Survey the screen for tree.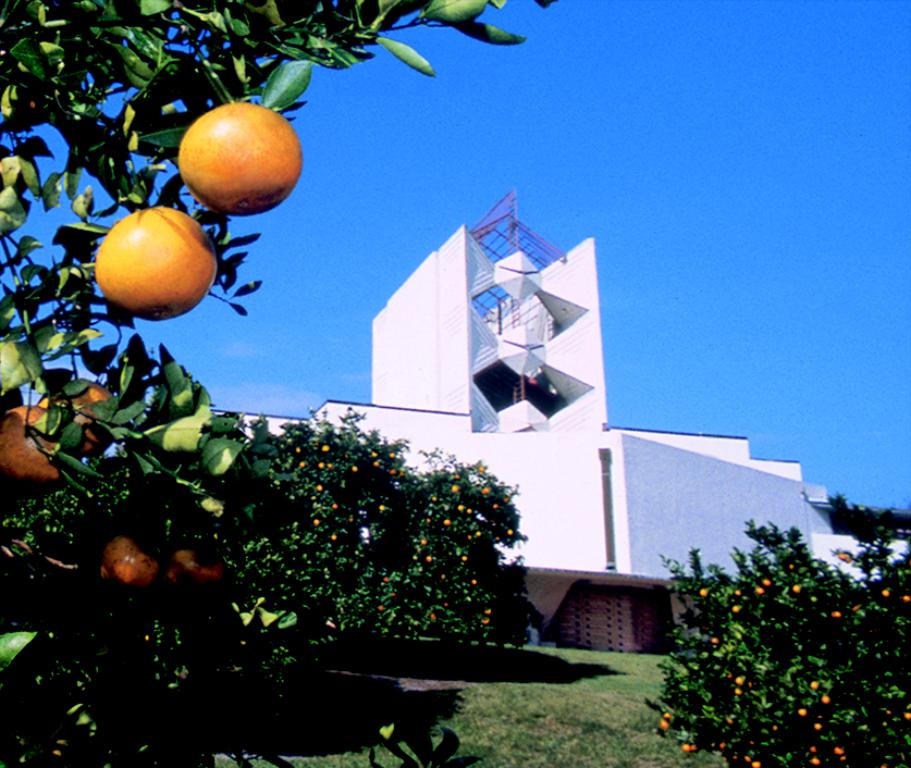
Survey found: locate(0, 0, 568, 674).
